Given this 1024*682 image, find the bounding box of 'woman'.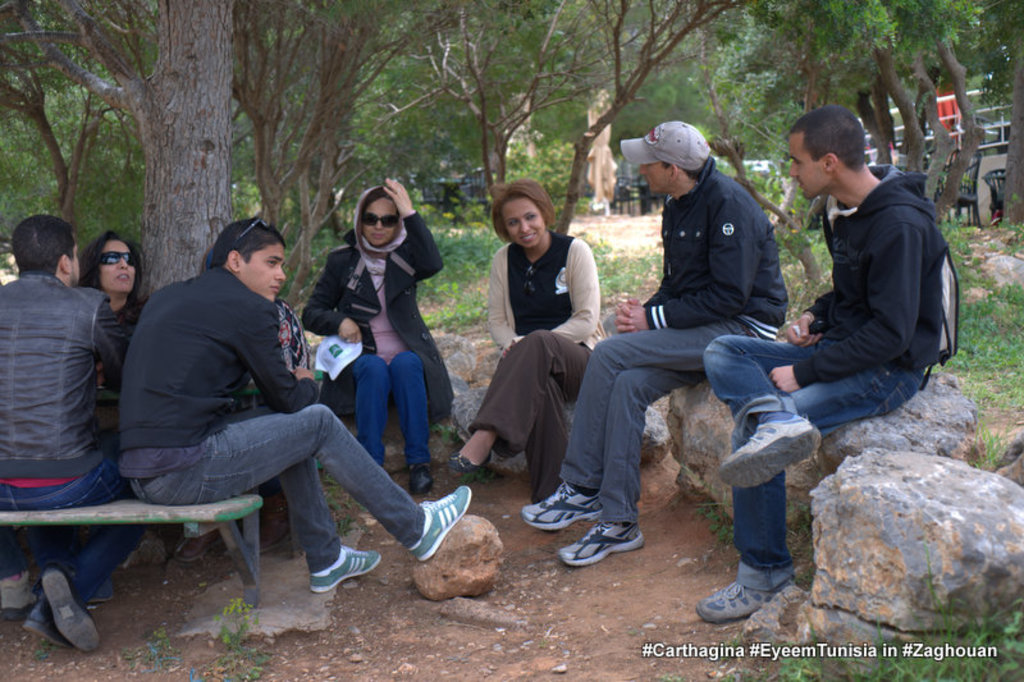
(left=74, top=232, right=147, bottom=393).
